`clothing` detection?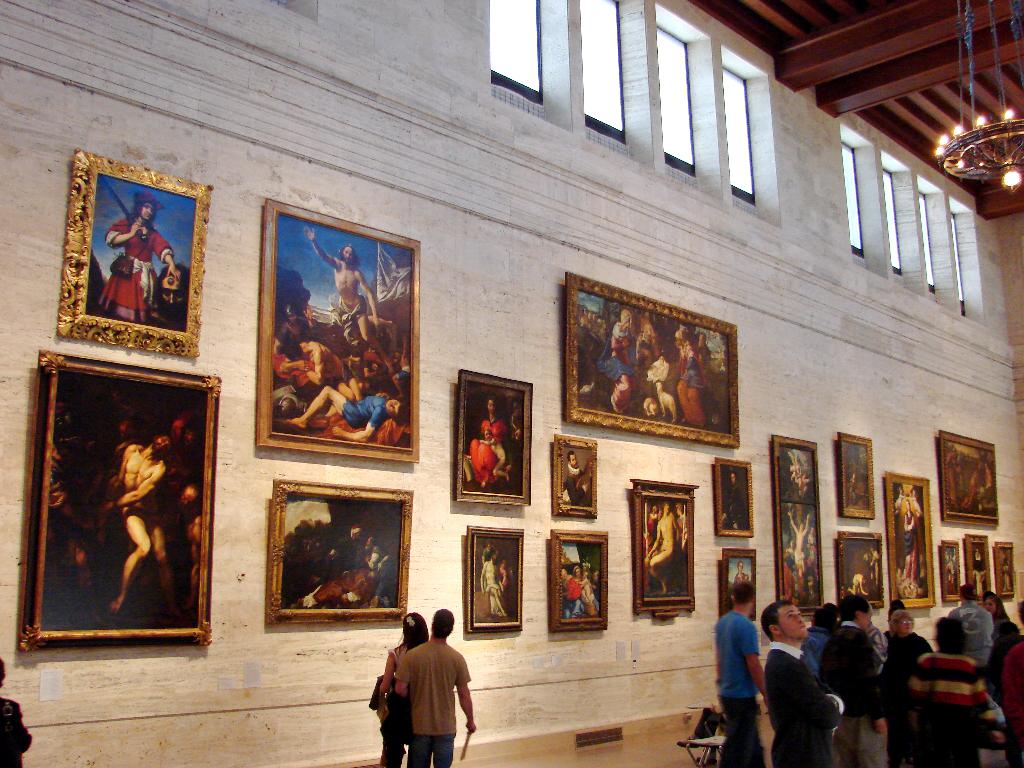
<region>337, 291, 364, 339</region>
